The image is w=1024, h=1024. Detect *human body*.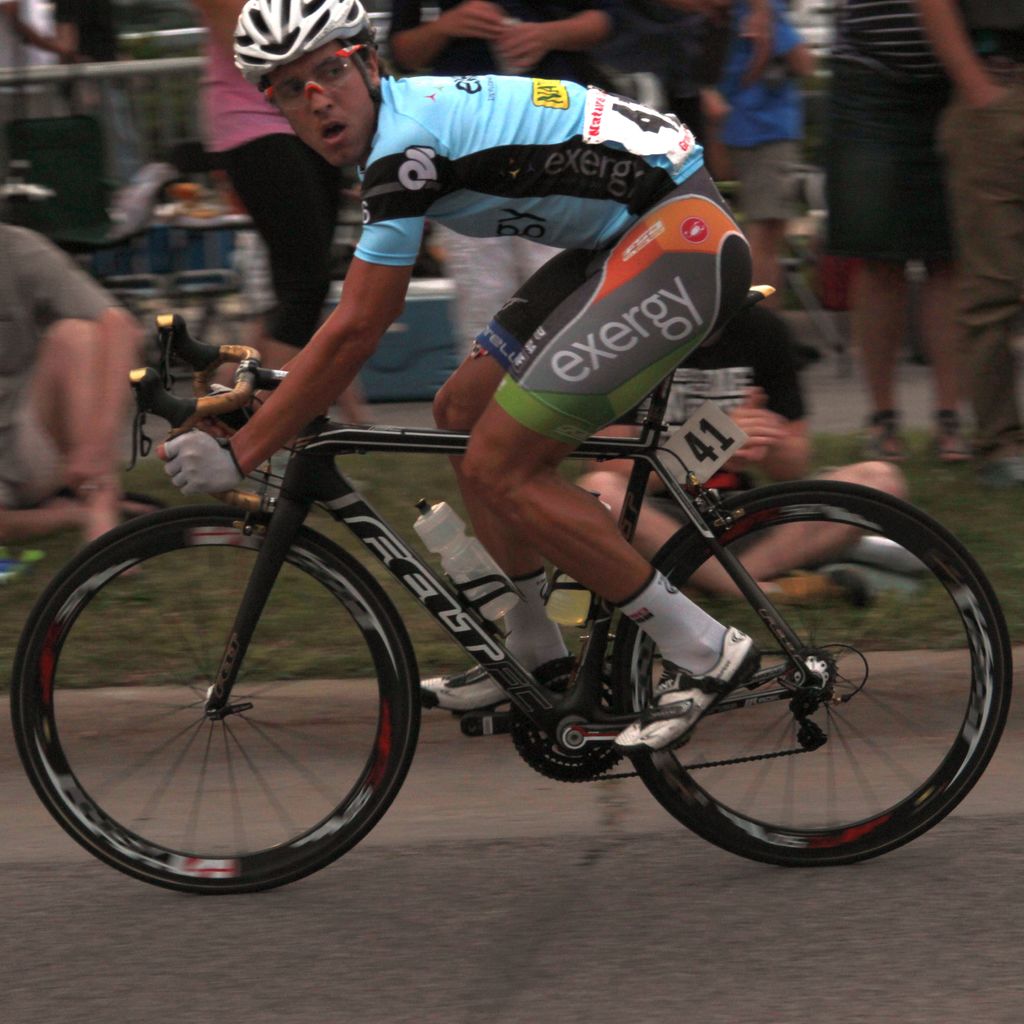
Detection: l=698, t=0, r=821, b=269.
